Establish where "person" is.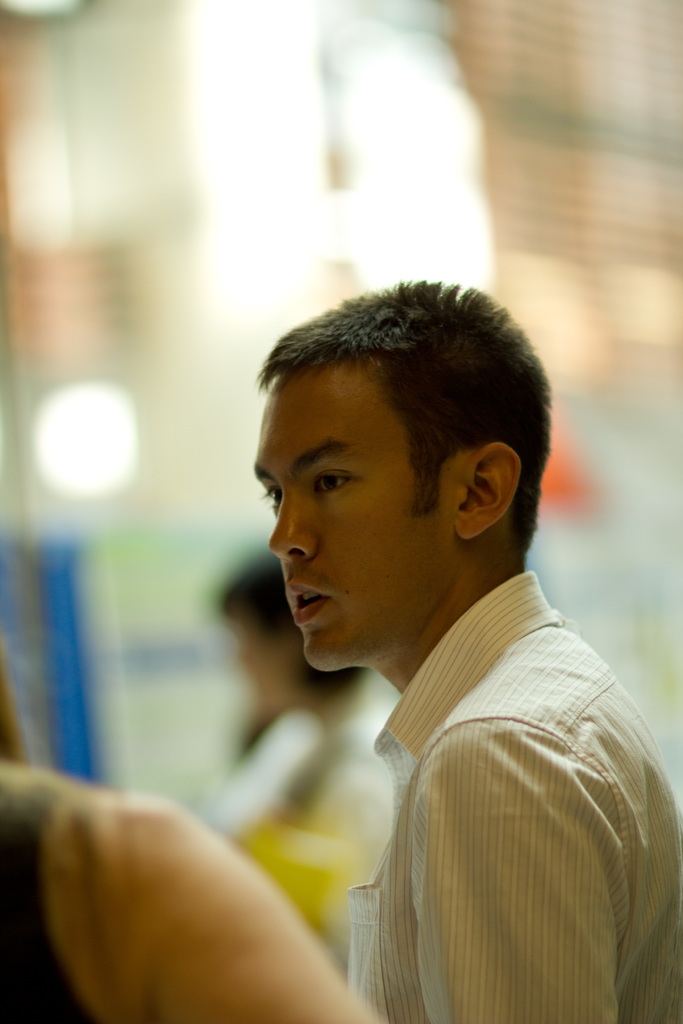
Established at 208/277/650/1002.
